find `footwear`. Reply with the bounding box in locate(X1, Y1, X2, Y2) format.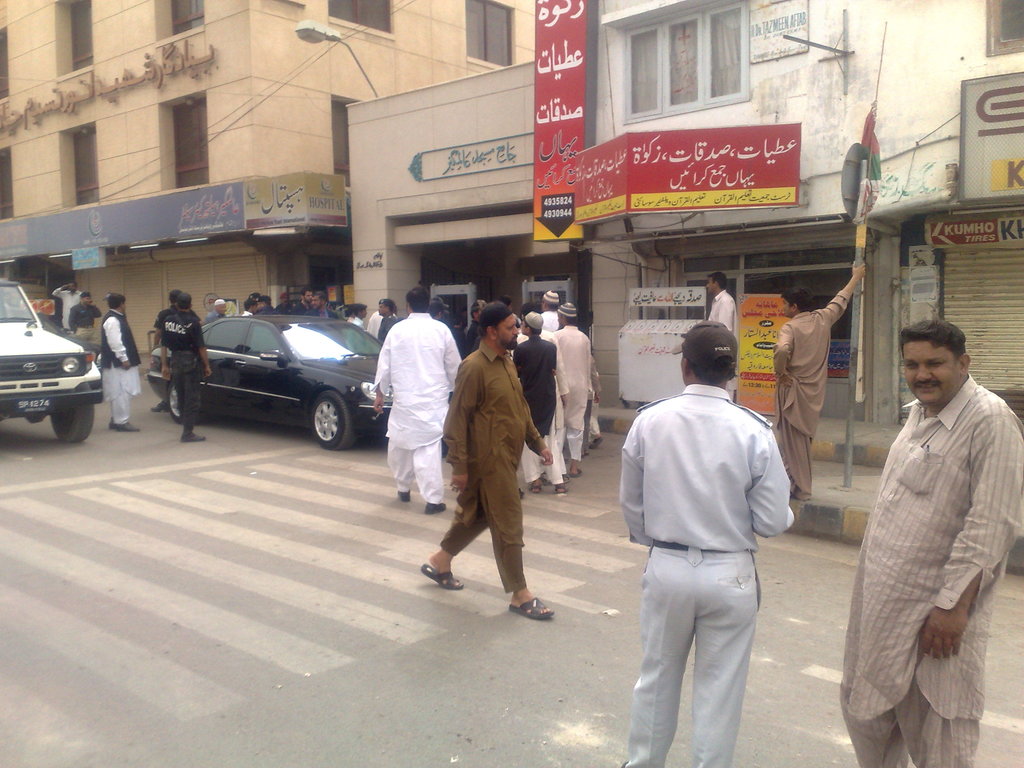
locate(422, 570, 465, 597).
